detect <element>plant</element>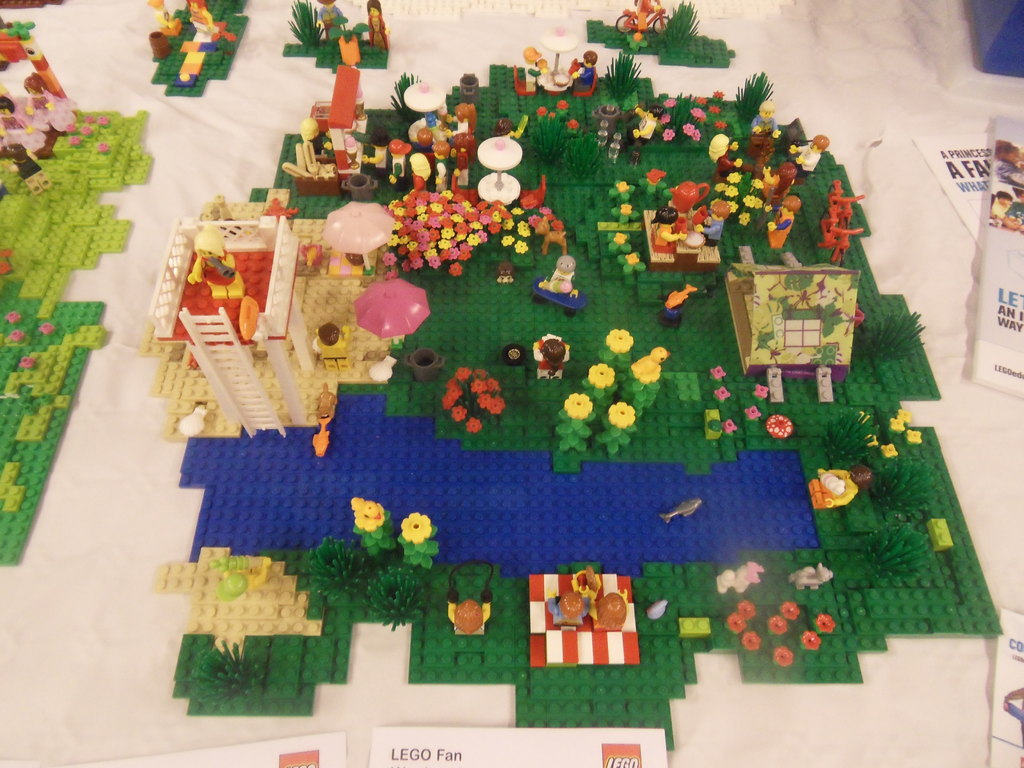
662 0 701 54
